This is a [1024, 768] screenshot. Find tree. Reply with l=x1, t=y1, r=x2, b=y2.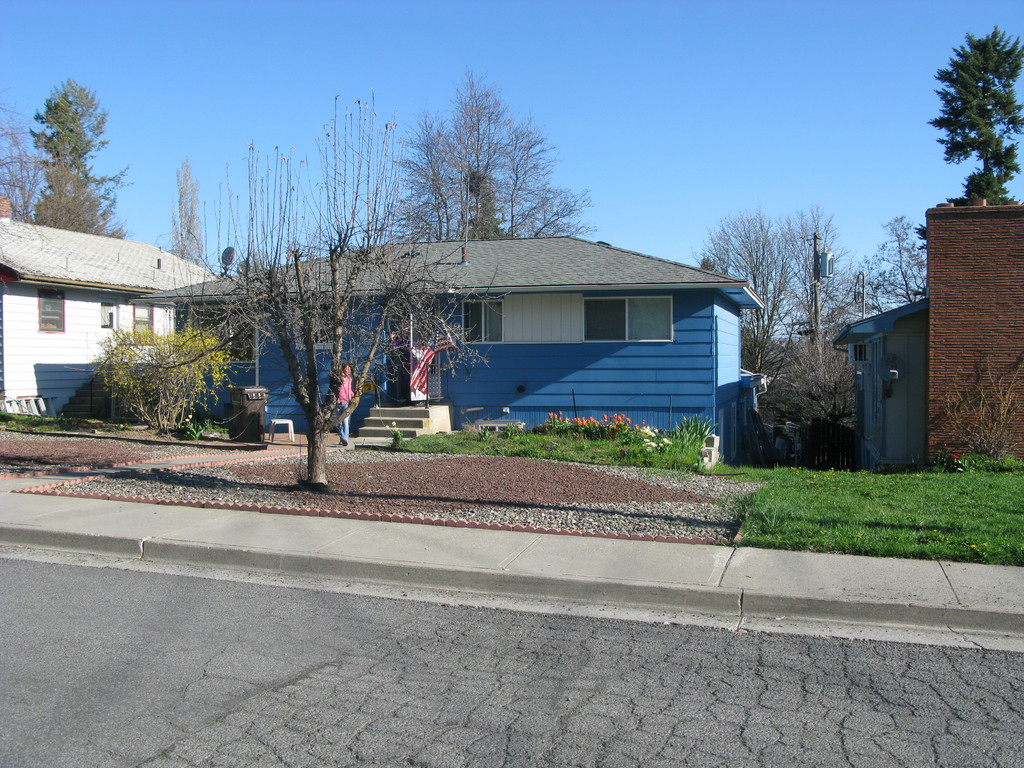
l=395, t=67, r=608, b=243.
